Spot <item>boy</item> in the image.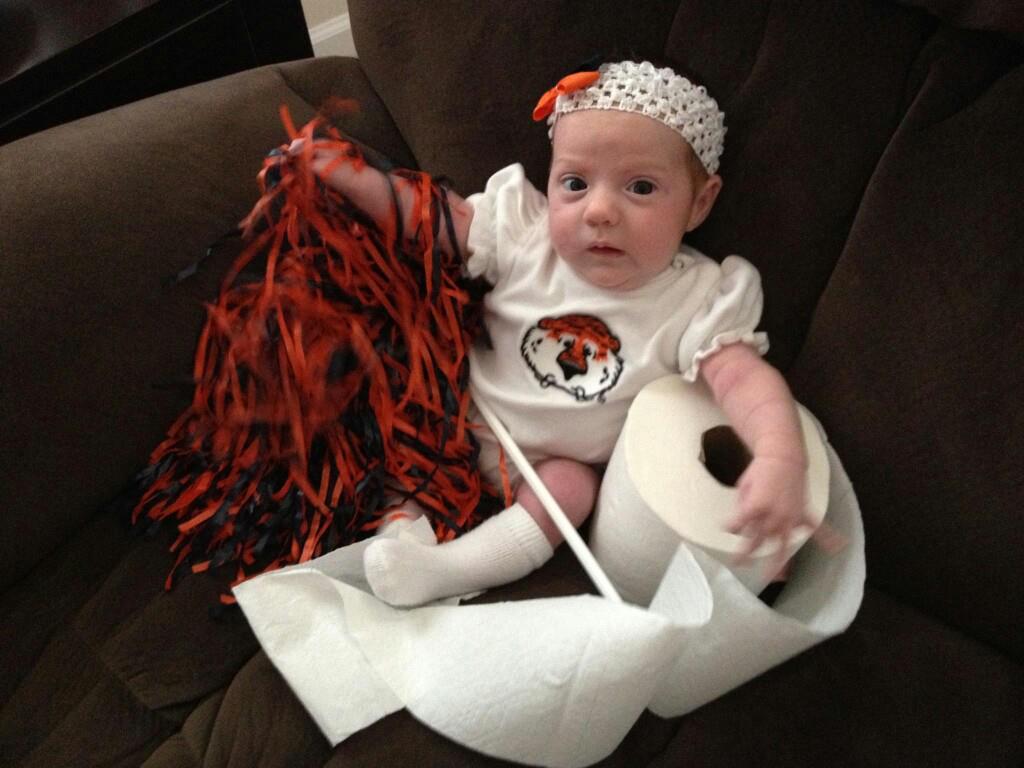
<item>boy</item> found at <box>288,57,846,606</box>.
